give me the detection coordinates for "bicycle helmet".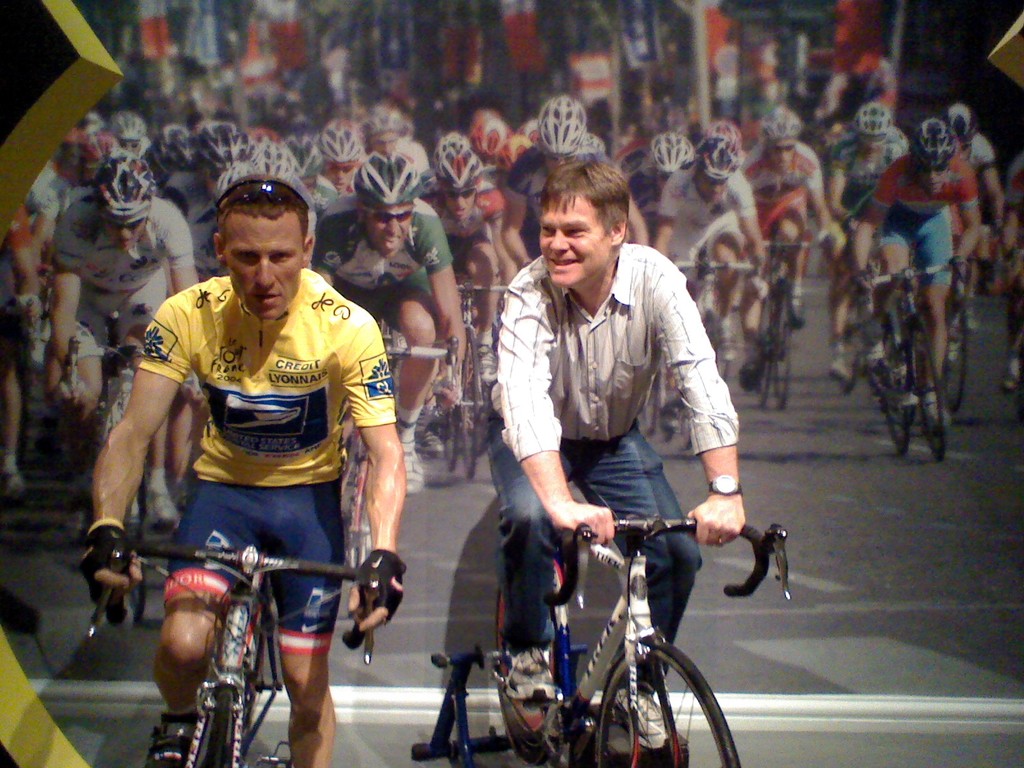
pyautogui.locateOnScreen(653, 130, 699, 178).
